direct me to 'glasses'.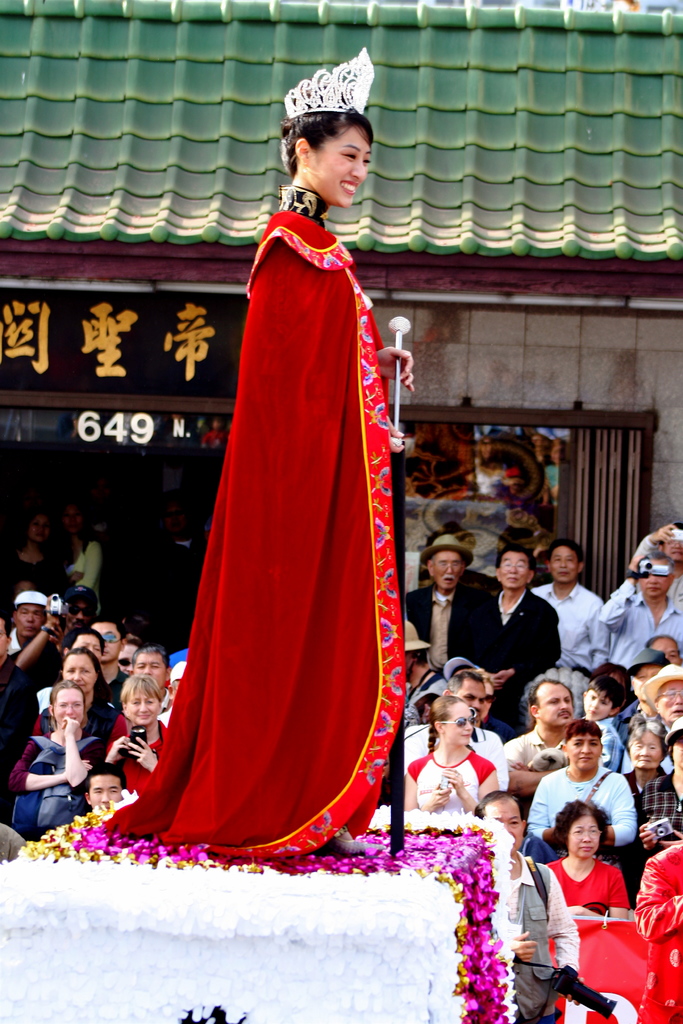
Direction: [left=438, top=710, right=478, bottom=728].
